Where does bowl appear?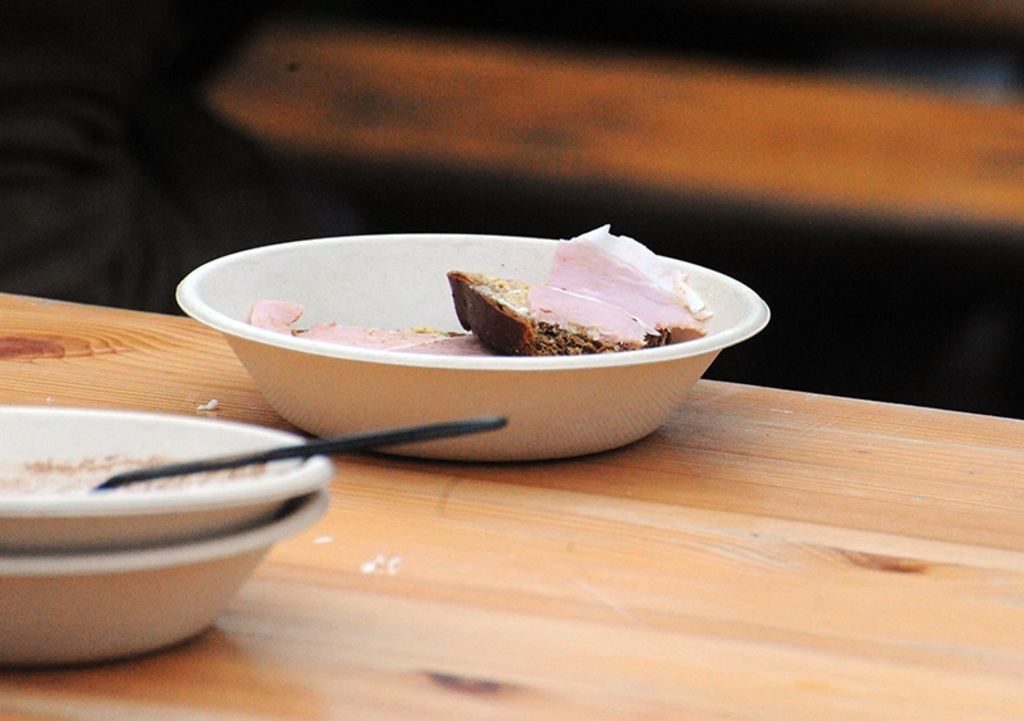
Appears at {"x1": 0, "y1": 407, "x2": 337, "y2": 552}.
